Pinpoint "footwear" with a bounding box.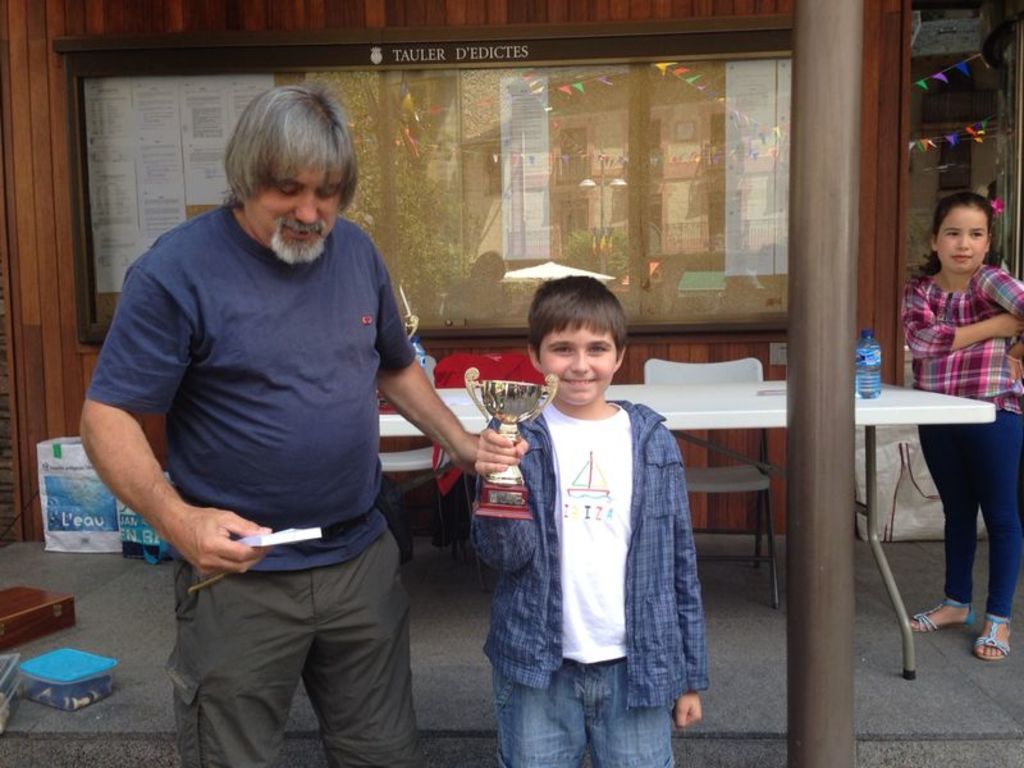
(910,596,977,630).
